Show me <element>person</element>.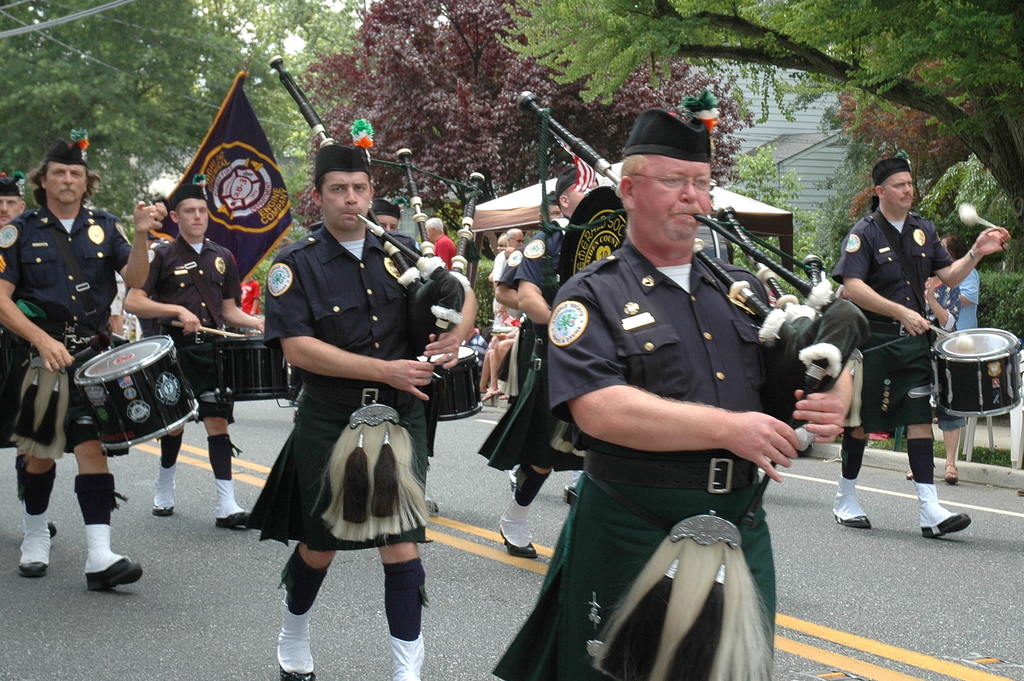
<element>person</element> is here: locate(491, 81, 856, 680).
